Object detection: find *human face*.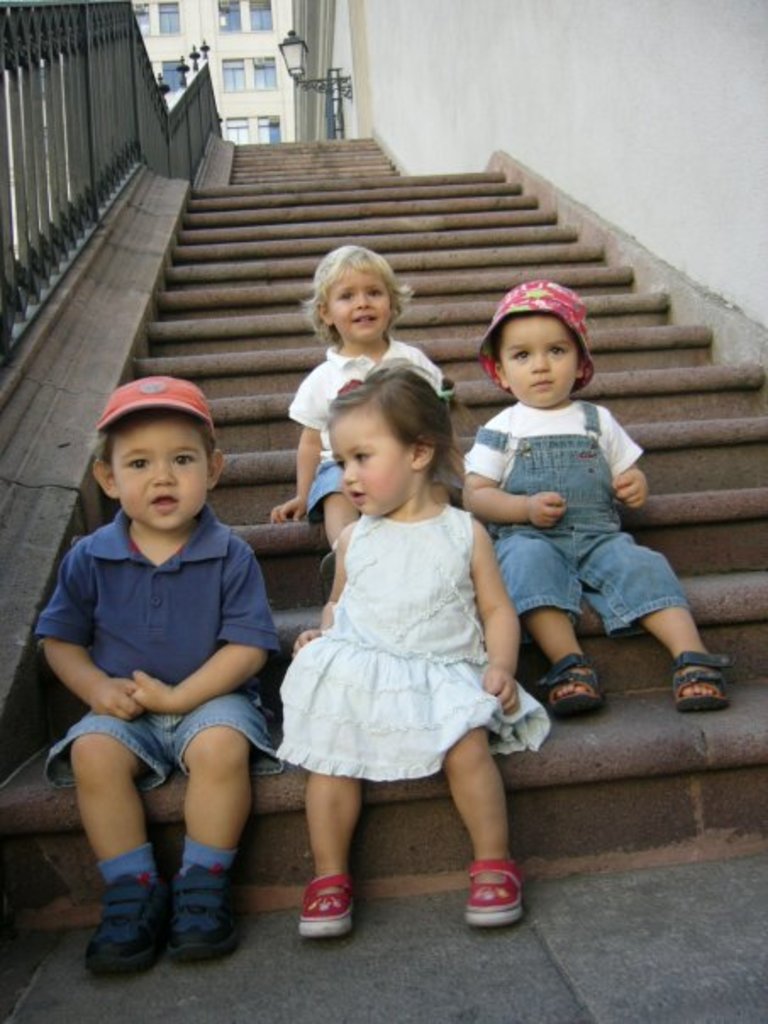
(334,273,392,339).
